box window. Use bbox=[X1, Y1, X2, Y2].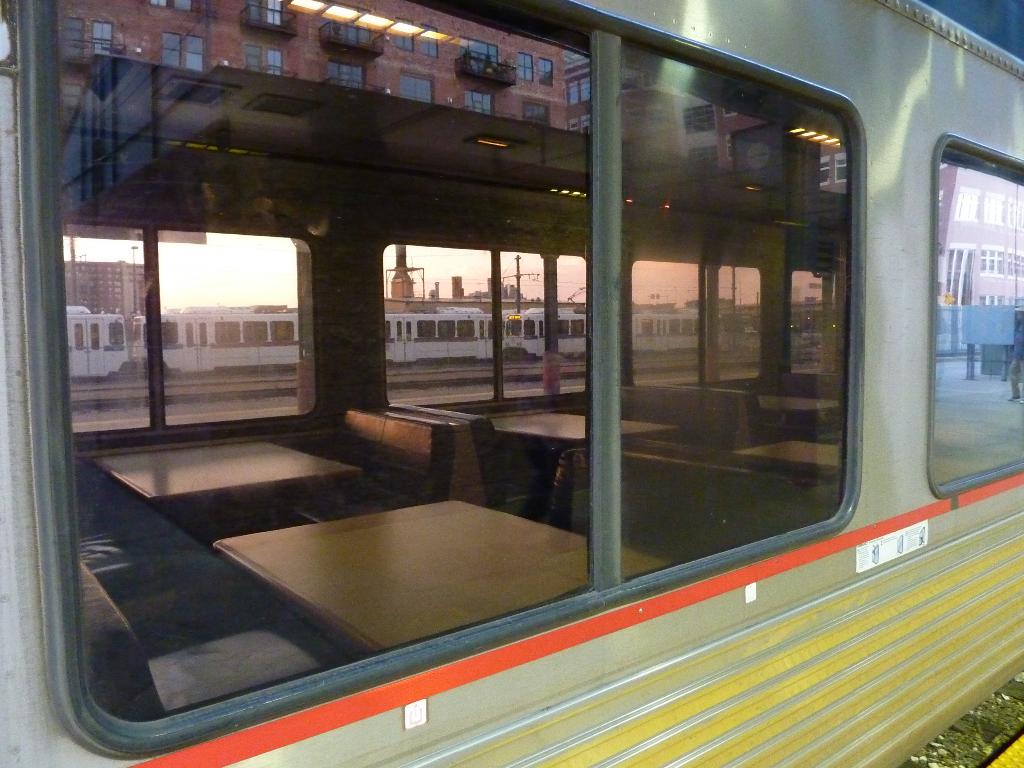
bbox=[1006, 246, 1022, 278].
